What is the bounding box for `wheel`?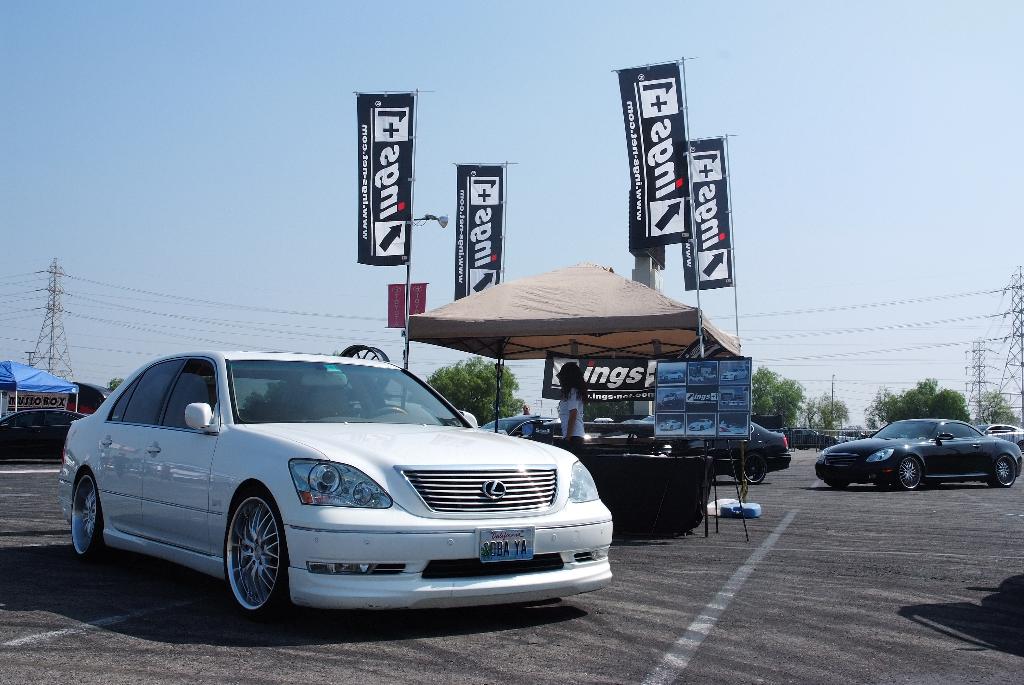
991 455 1016 487.
